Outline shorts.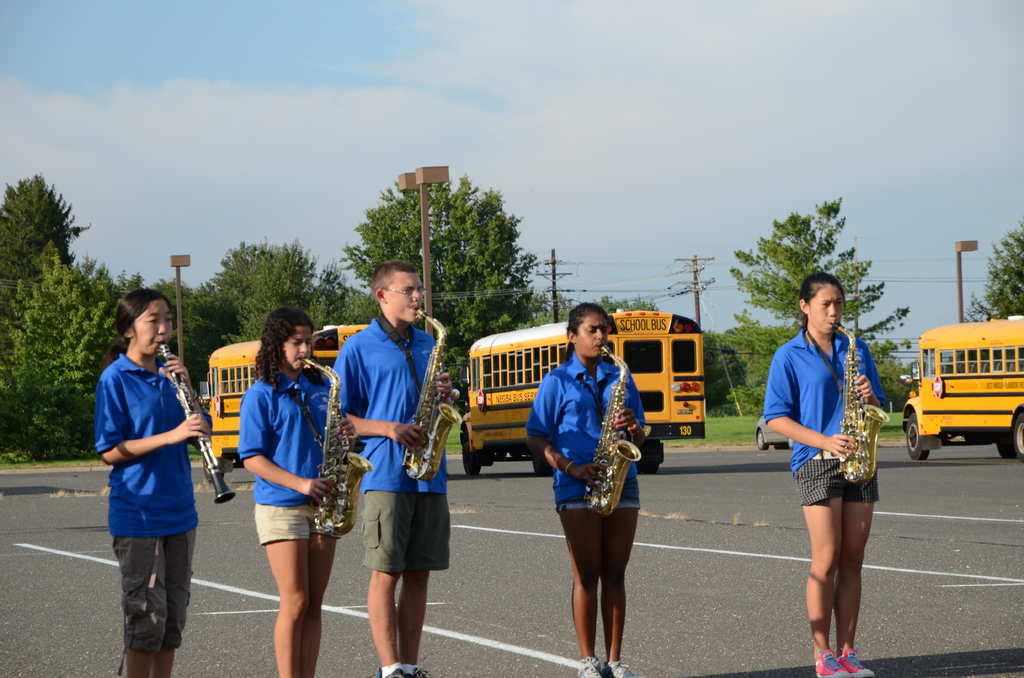
Outline: crop(252, 500, 335, 546).
